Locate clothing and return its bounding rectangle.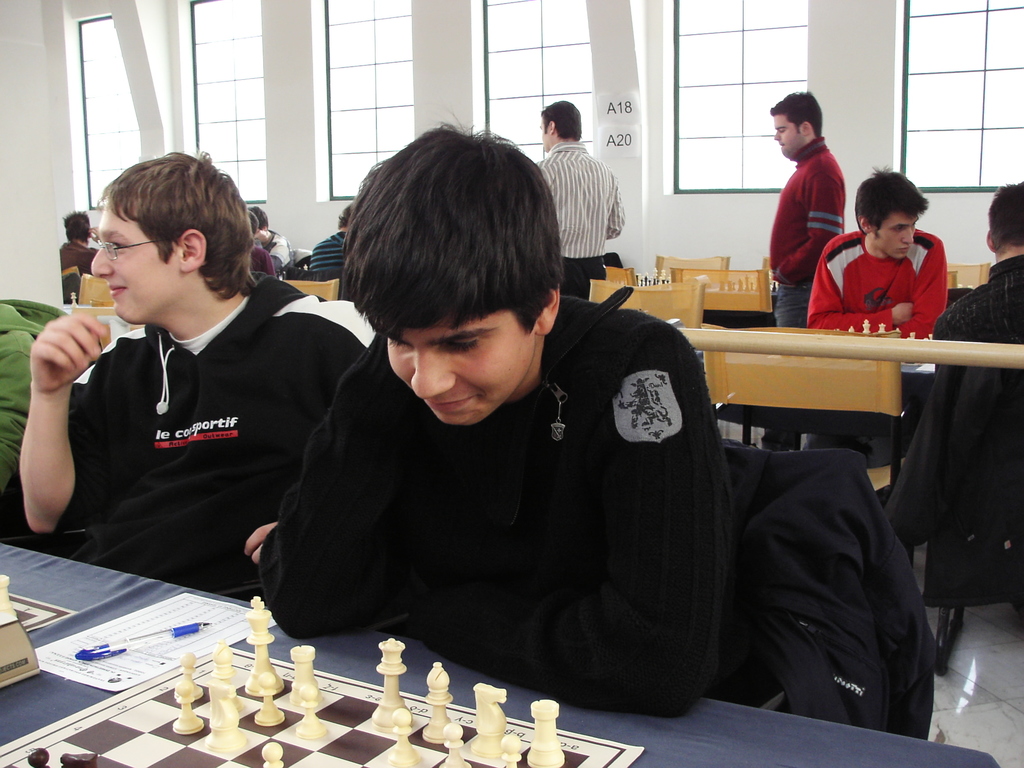
region(251, 248, 276, 278).
